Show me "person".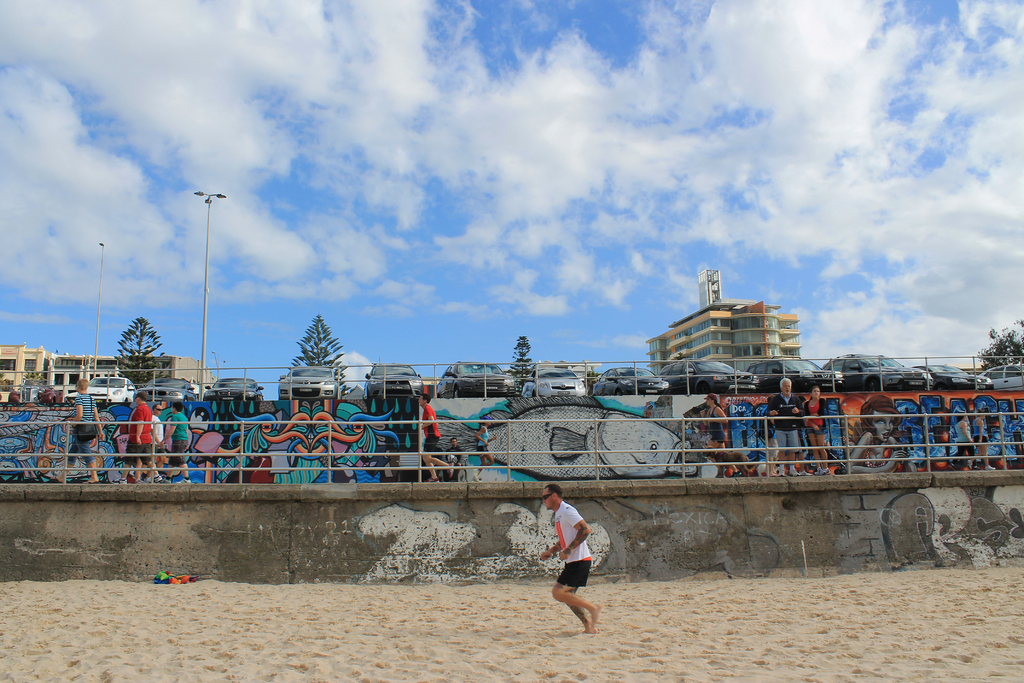
"person" is here: x1=700 y1=393 x2=742 y2=475.
